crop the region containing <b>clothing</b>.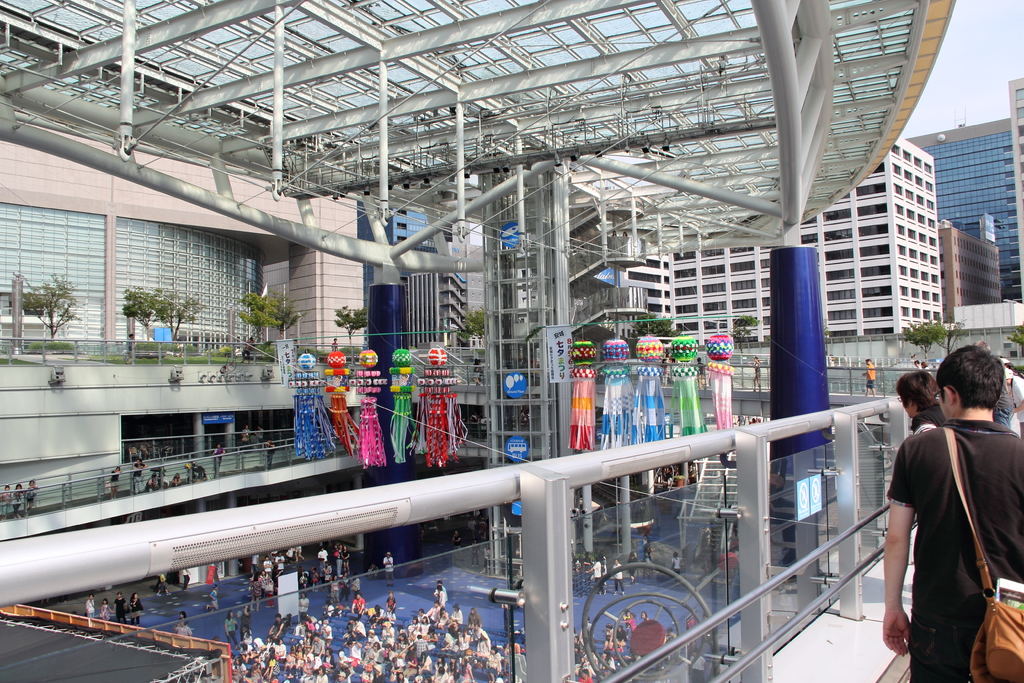
Crop region: (x1=128, y1=597, x2=141, y2=625).
